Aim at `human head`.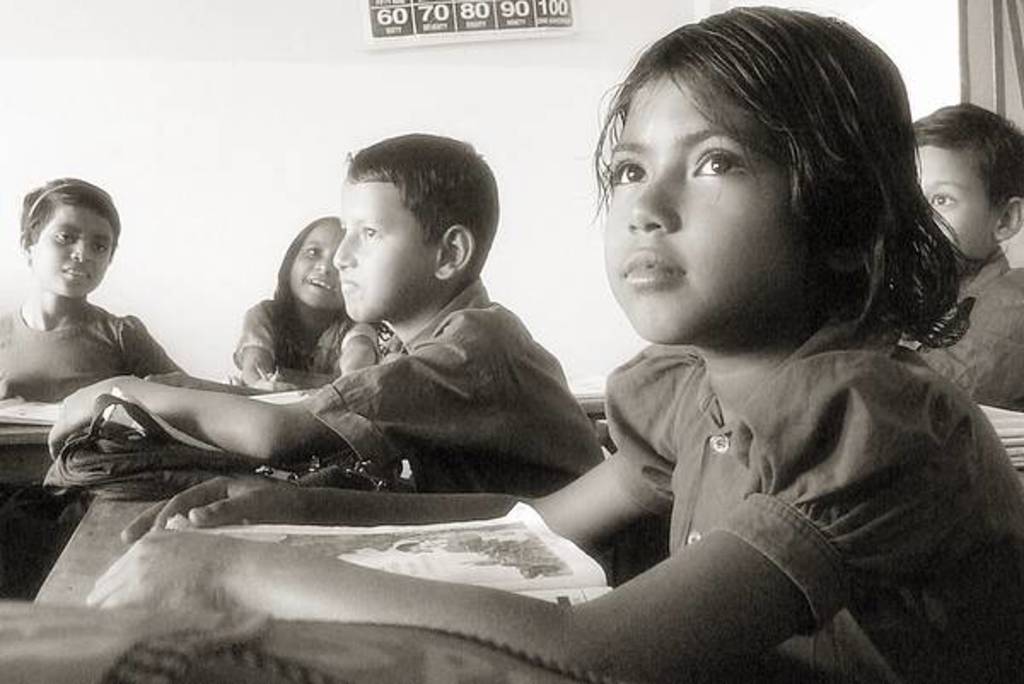
Aimed at [278, 213, 350, 312].
